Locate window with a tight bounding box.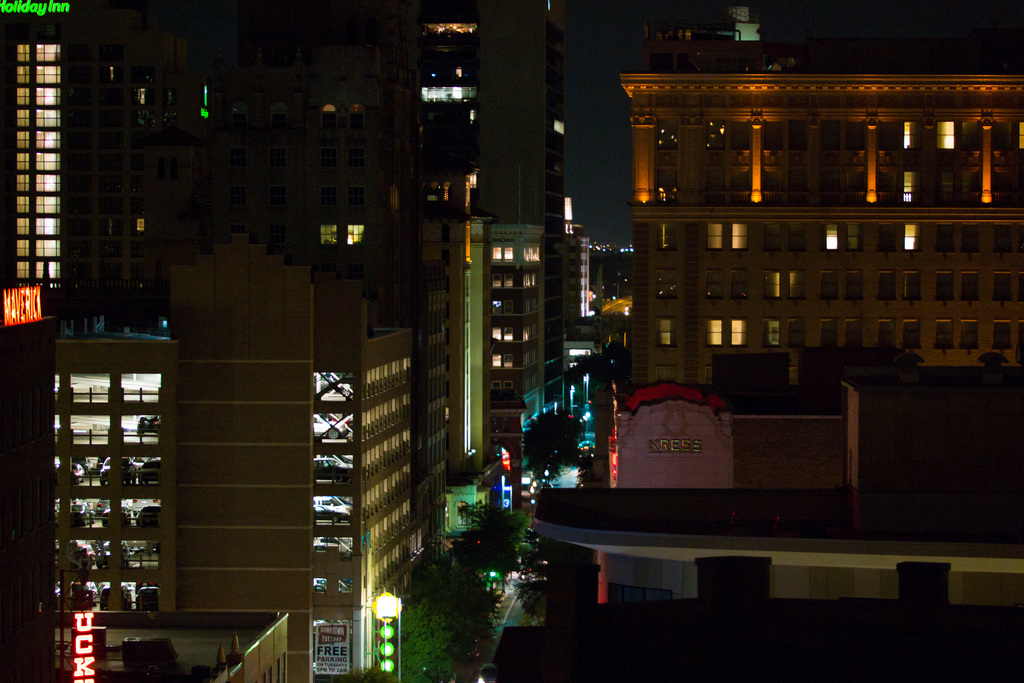
(876, 266, 918, 304).
